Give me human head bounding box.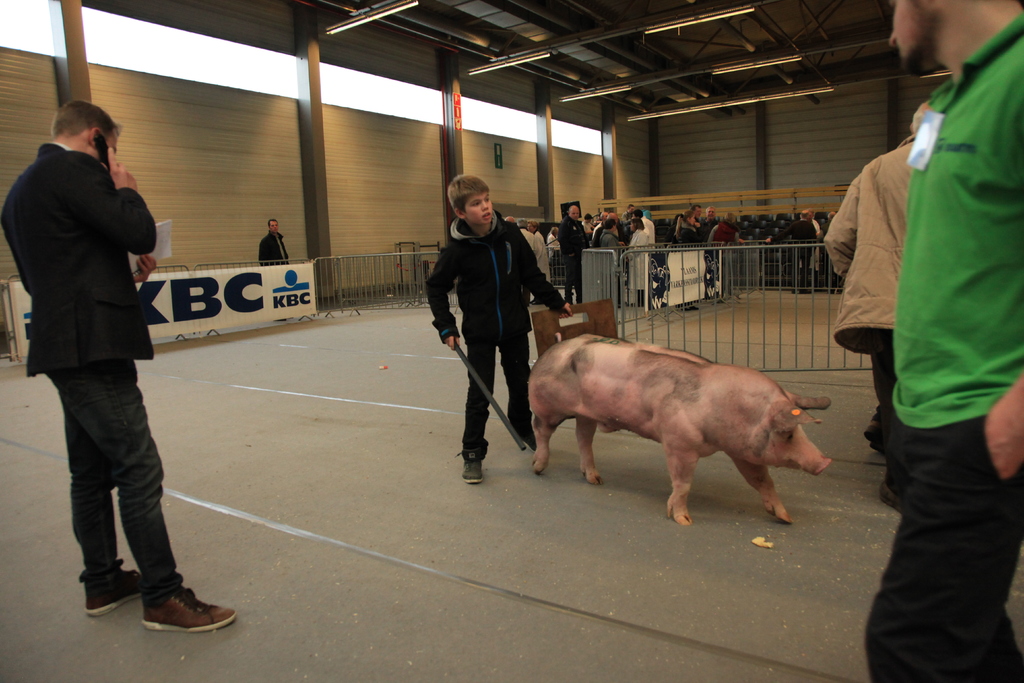
locate(51, 98, 124, 179).
